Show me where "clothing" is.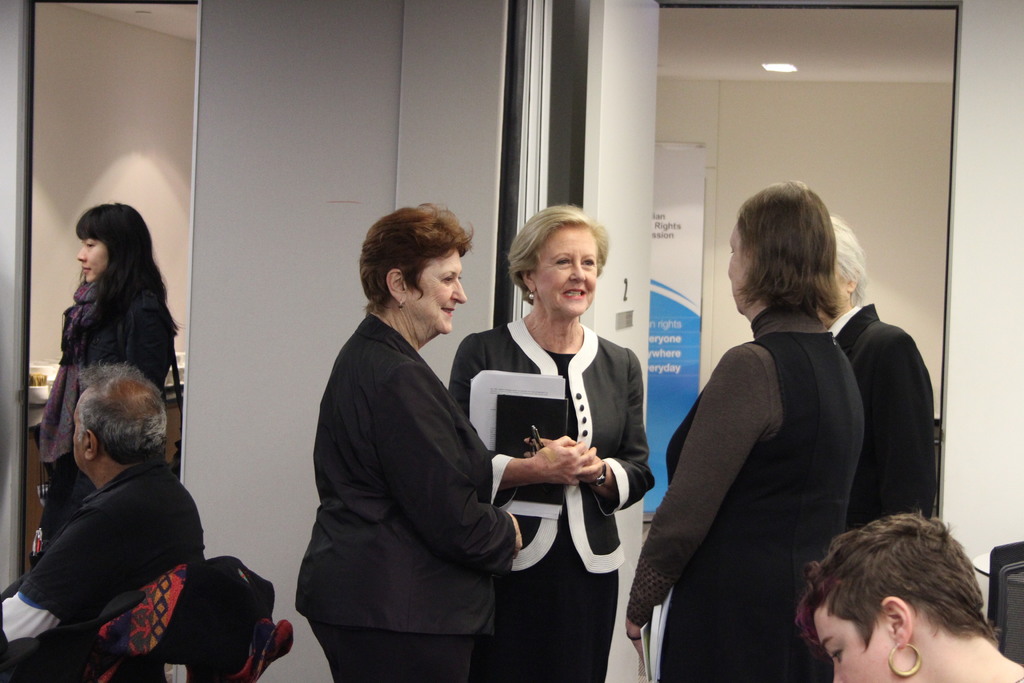
"clothing" is at select_region(451, 317, 657, 682).
